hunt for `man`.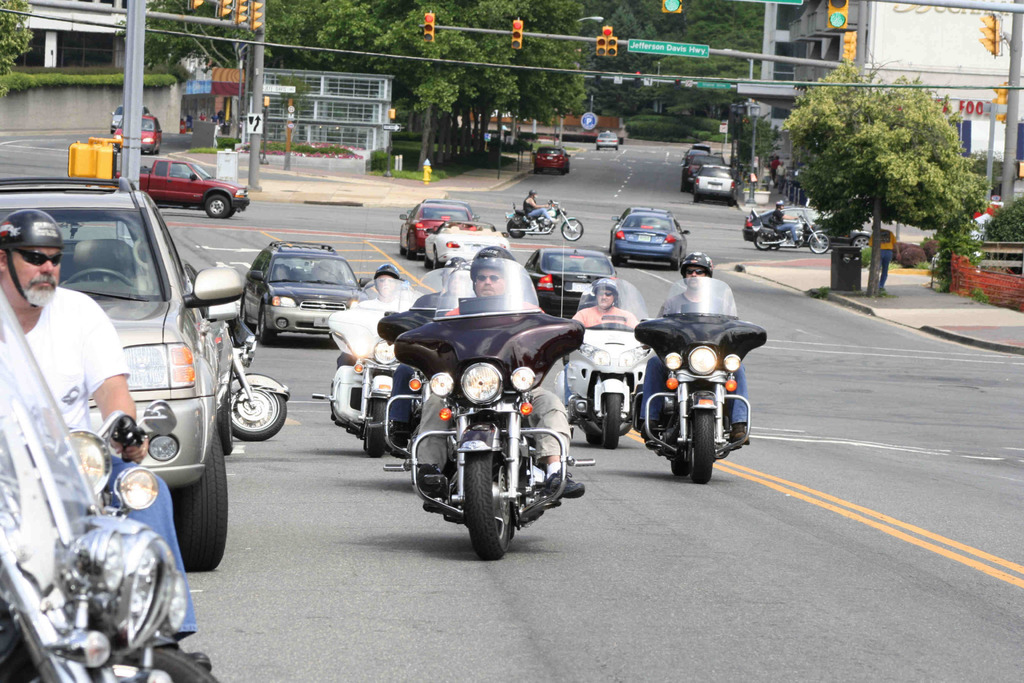
Hunted down at region(412, 247, 586, 499).
